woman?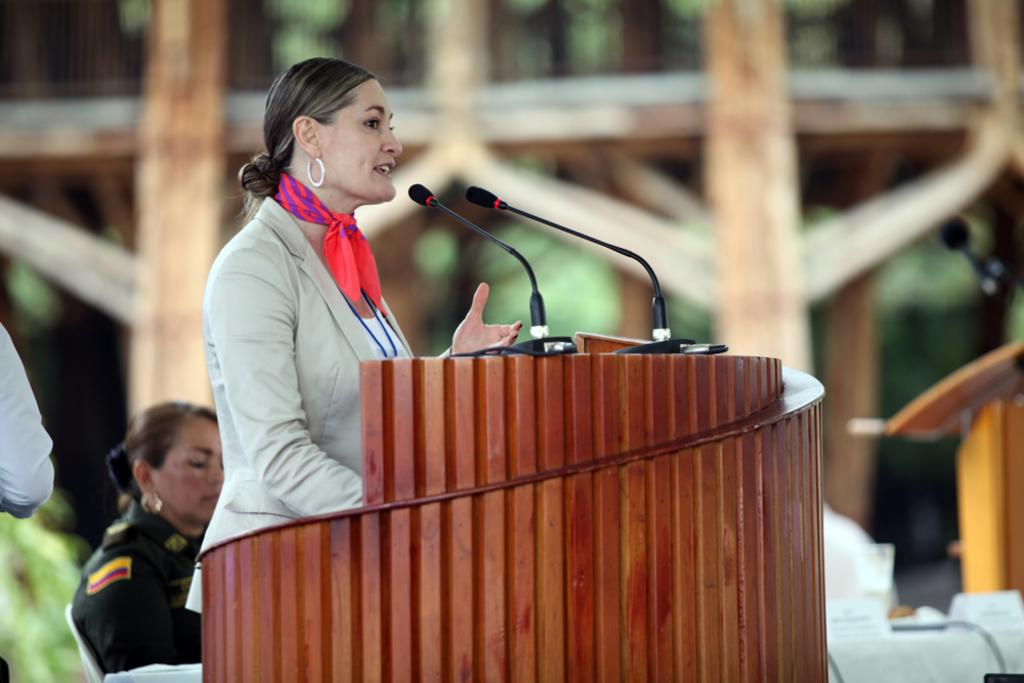
(211,45,435,614)
